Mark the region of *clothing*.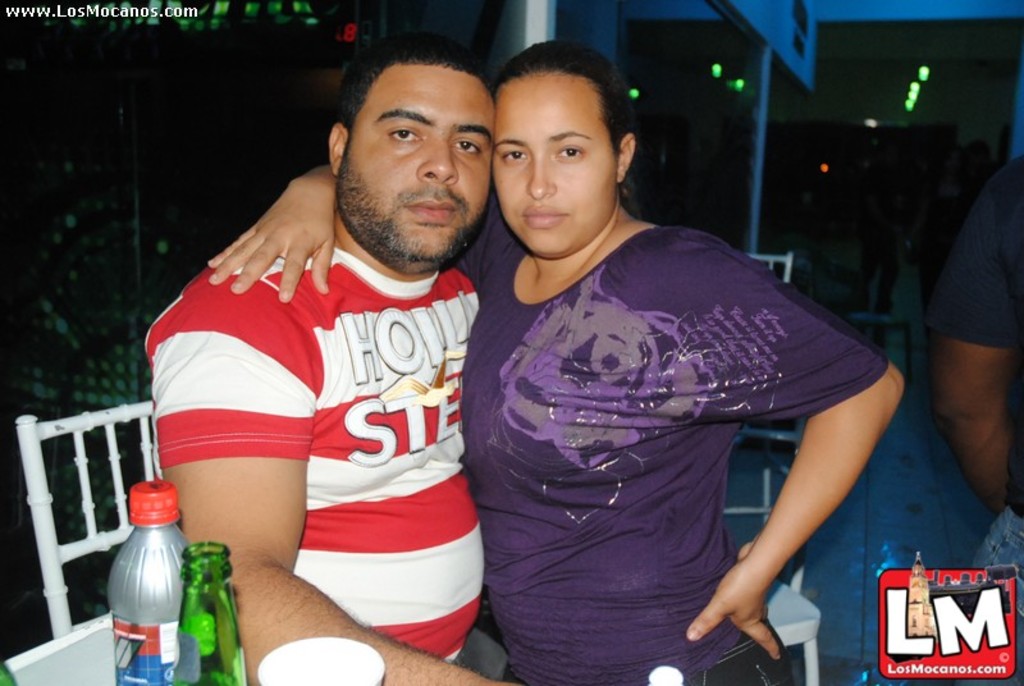
Region: 448:211:883:685.
